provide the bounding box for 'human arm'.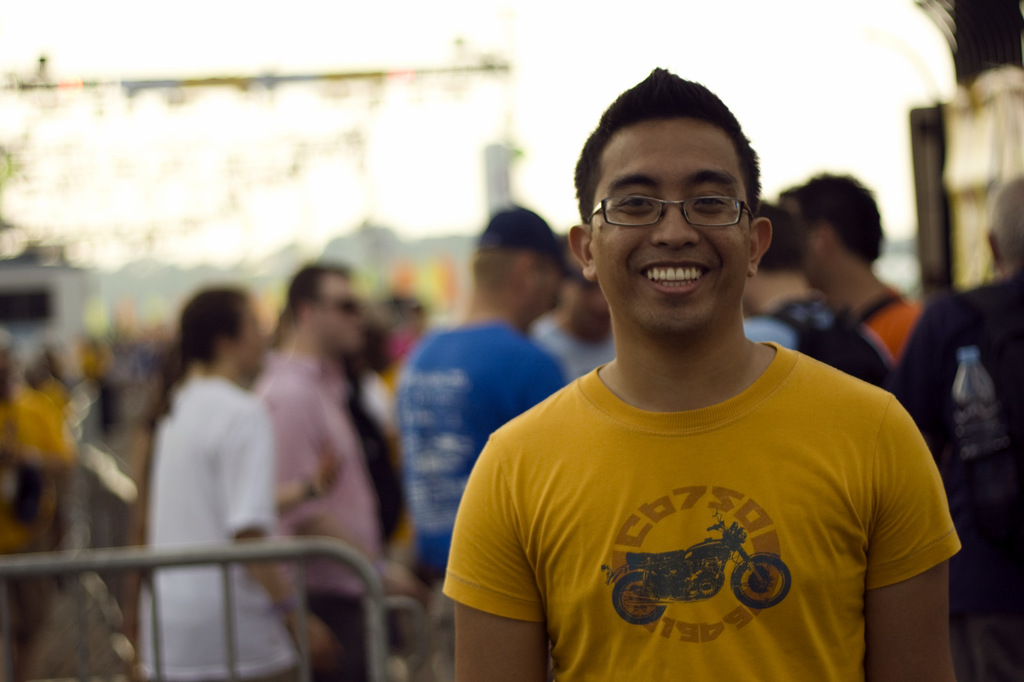
[213, 388, 342, 664].
